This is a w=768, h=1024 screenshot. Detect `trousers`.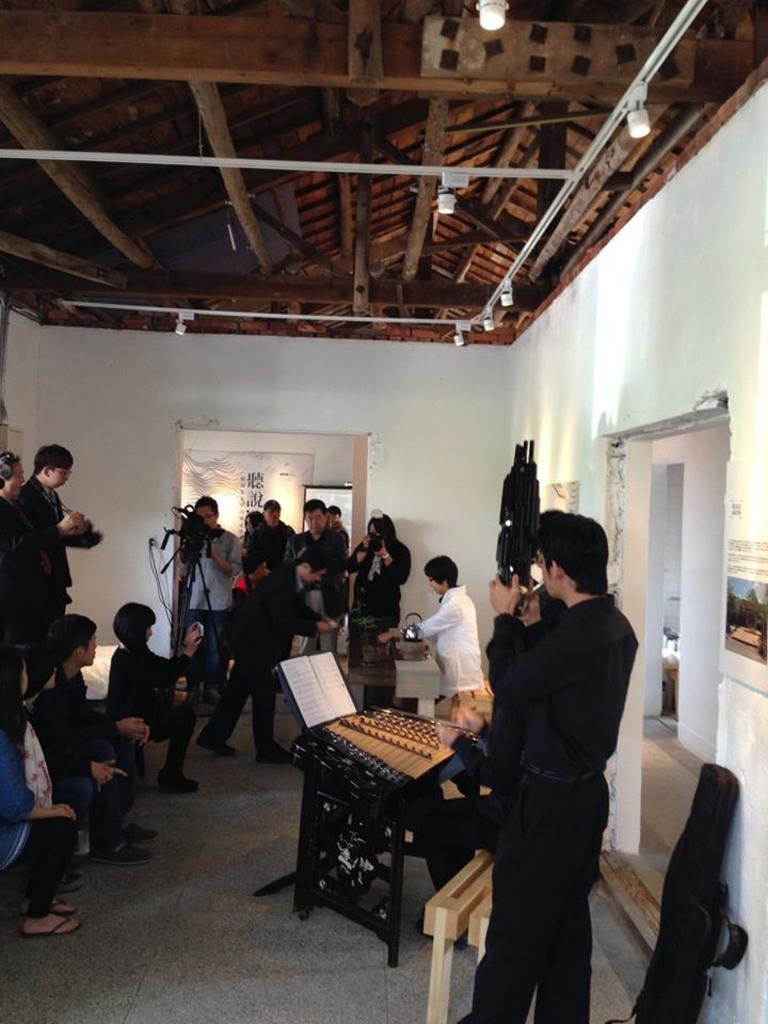
{"x1": 17, "y1": 599, "x2": 64, "y2": 702}.
